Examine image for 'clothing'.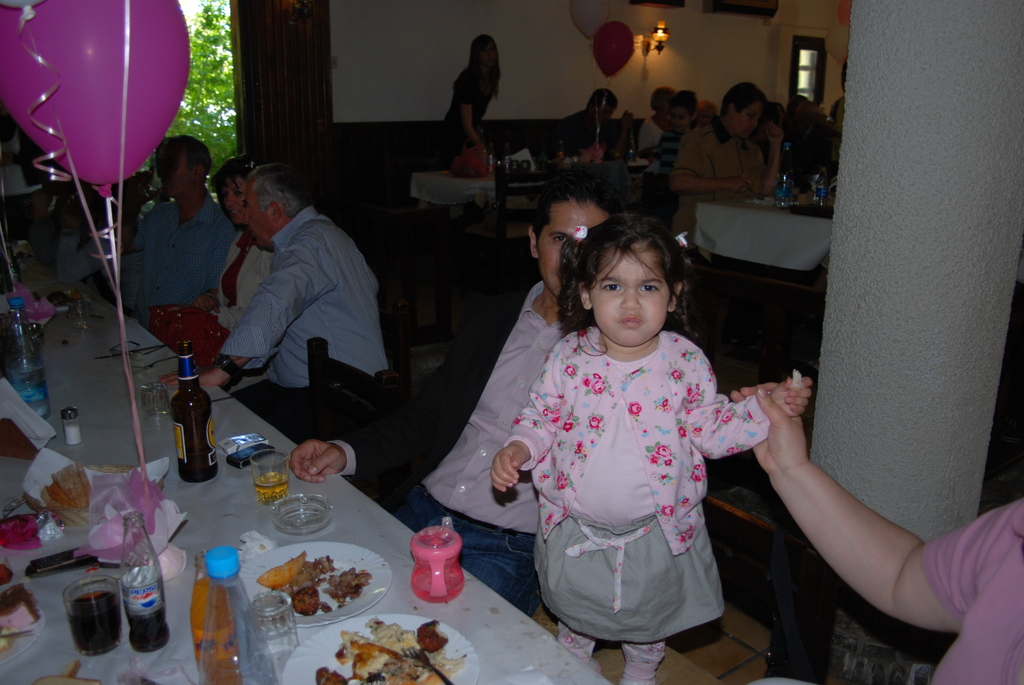
Examination result: left=206, top=224, right=276, bottom=336.
